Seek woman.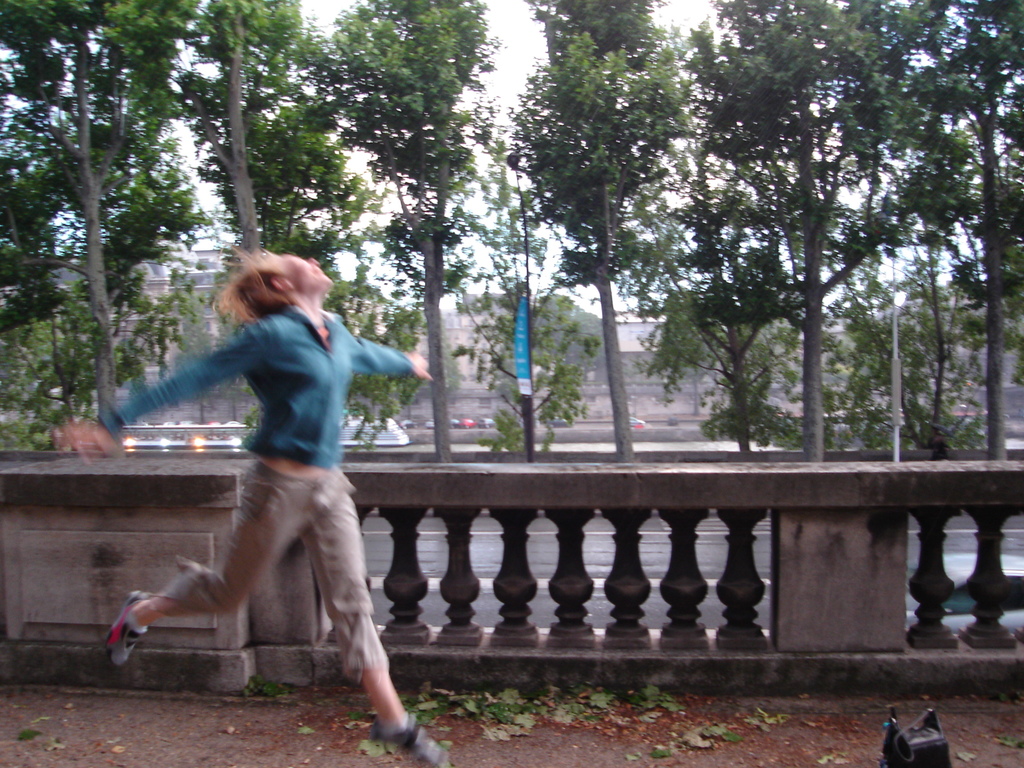
[x1=98, y1=232, x2=433, y2=735].
